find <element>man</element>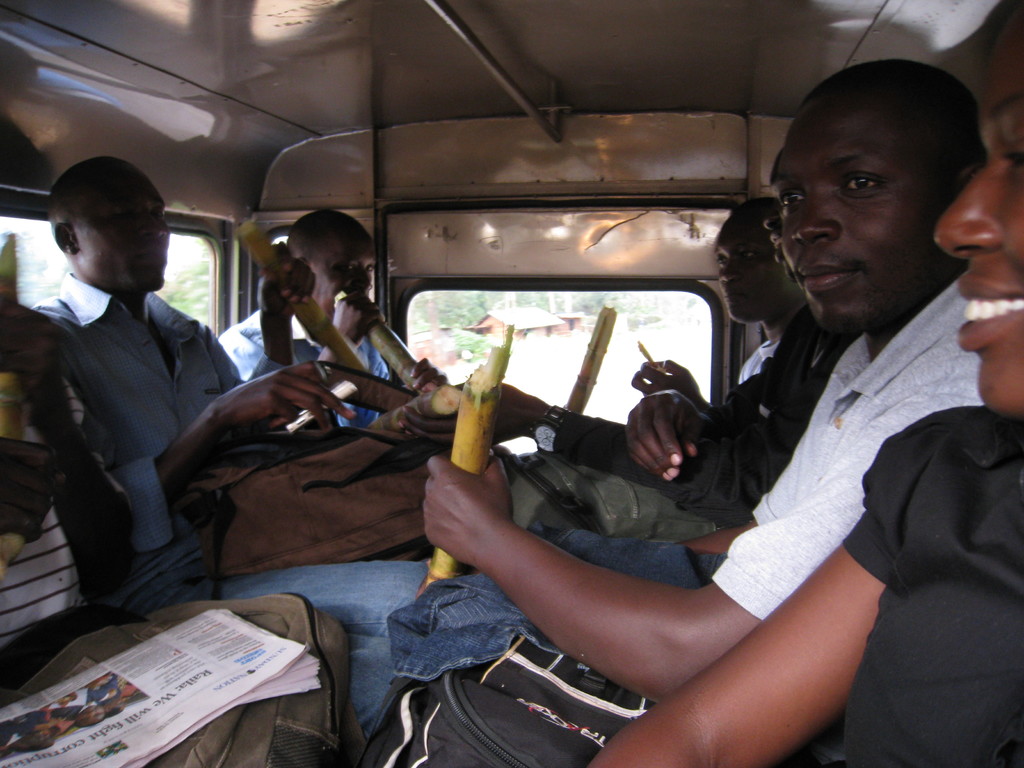
BBox(630, 196, 803, 385)
